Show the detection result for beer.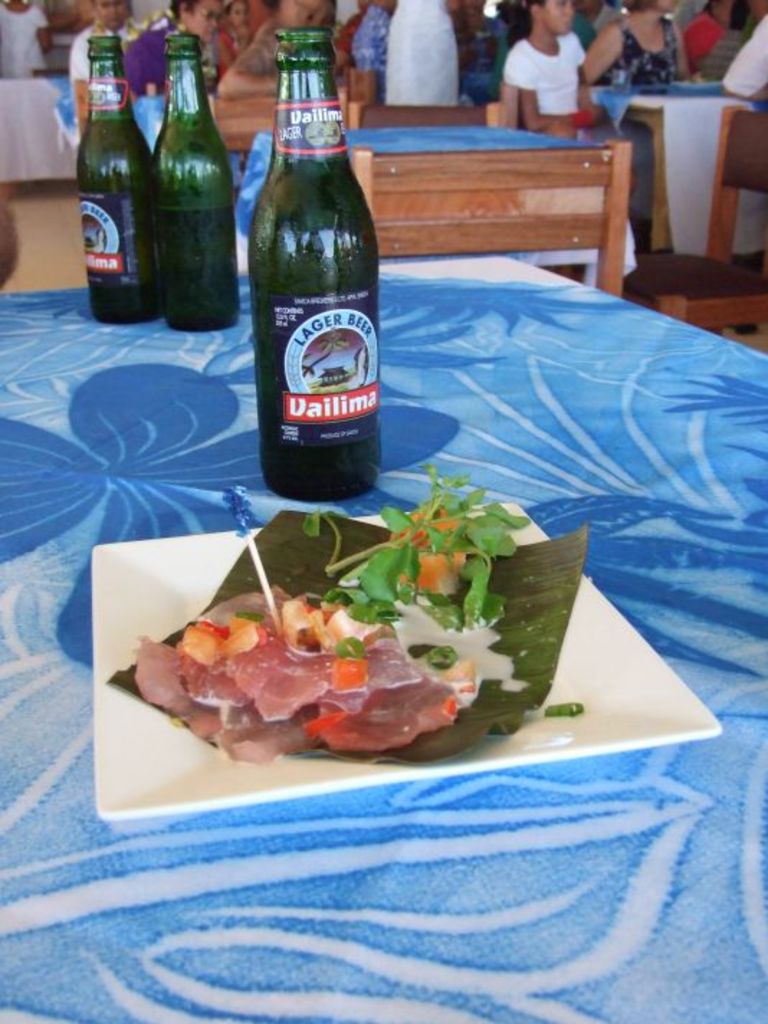
bbox=[160, 30, 237, 328].
